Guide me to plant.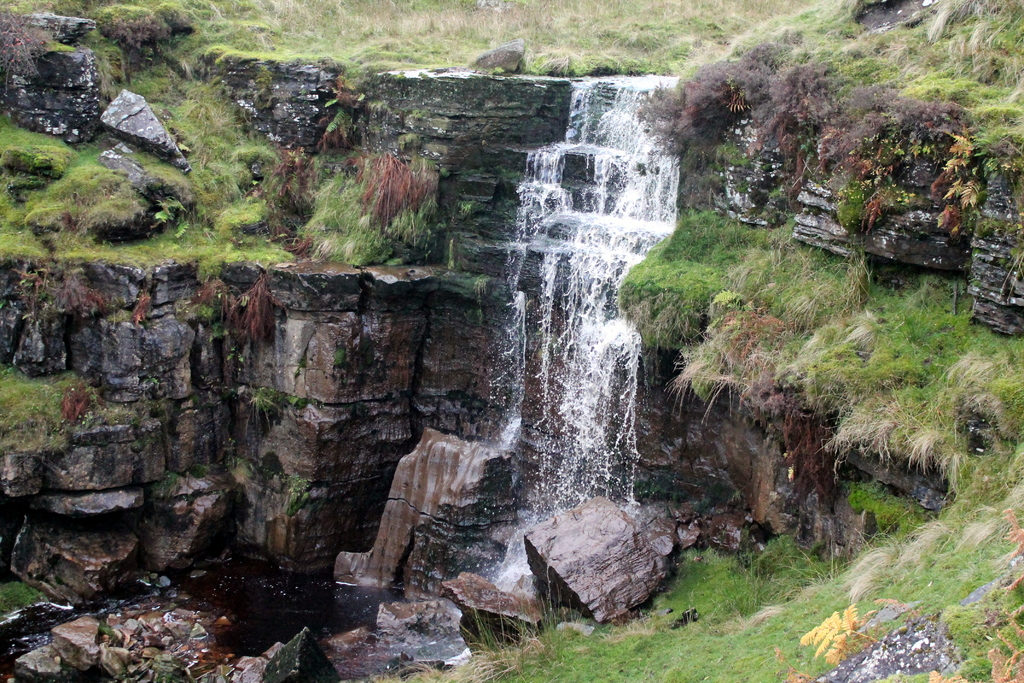
Guidance: x1=331 y1=197 x2=1023 y2=682.
